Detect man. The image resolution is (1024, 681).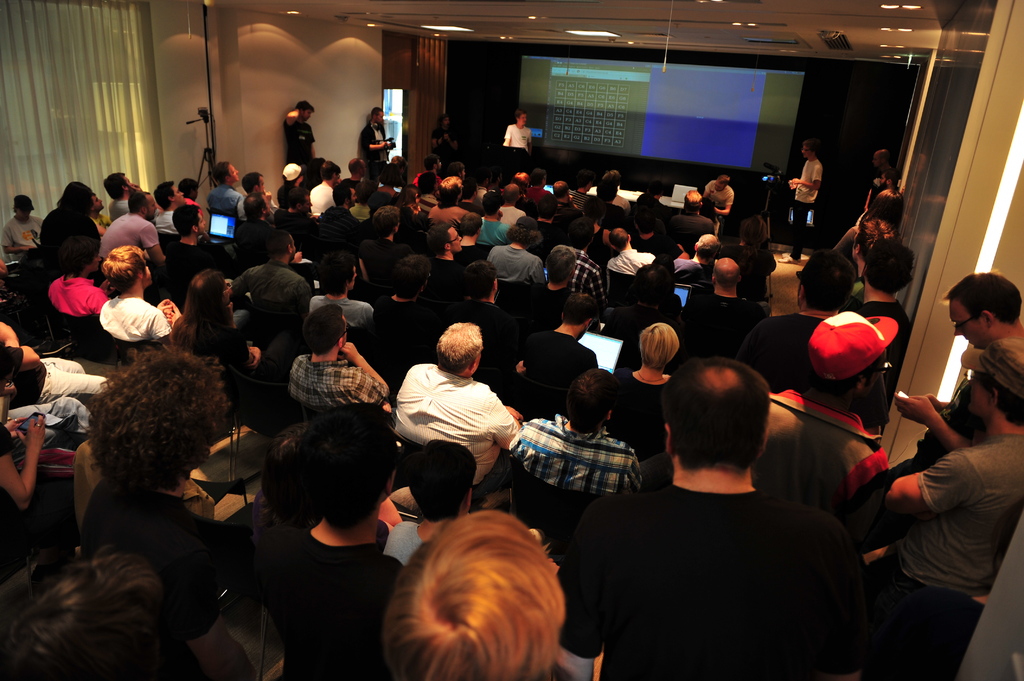
(x1=744, y1=246, x2=856, y2=382).
